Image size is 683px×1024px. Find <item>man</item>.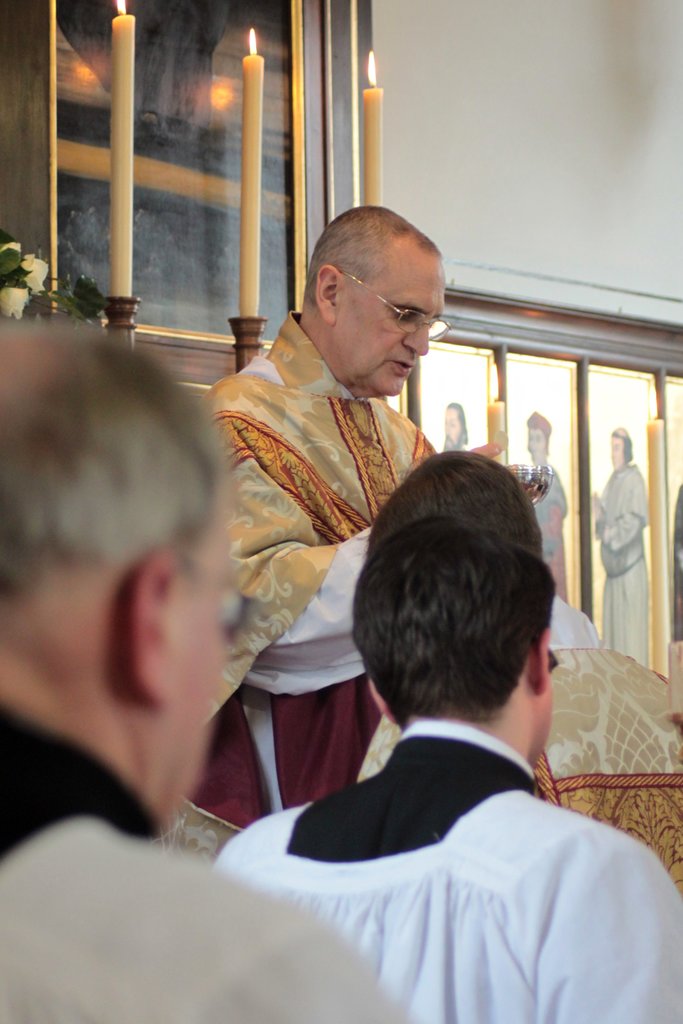
<bbox>208, 520, 682, 1023</bbox>.
